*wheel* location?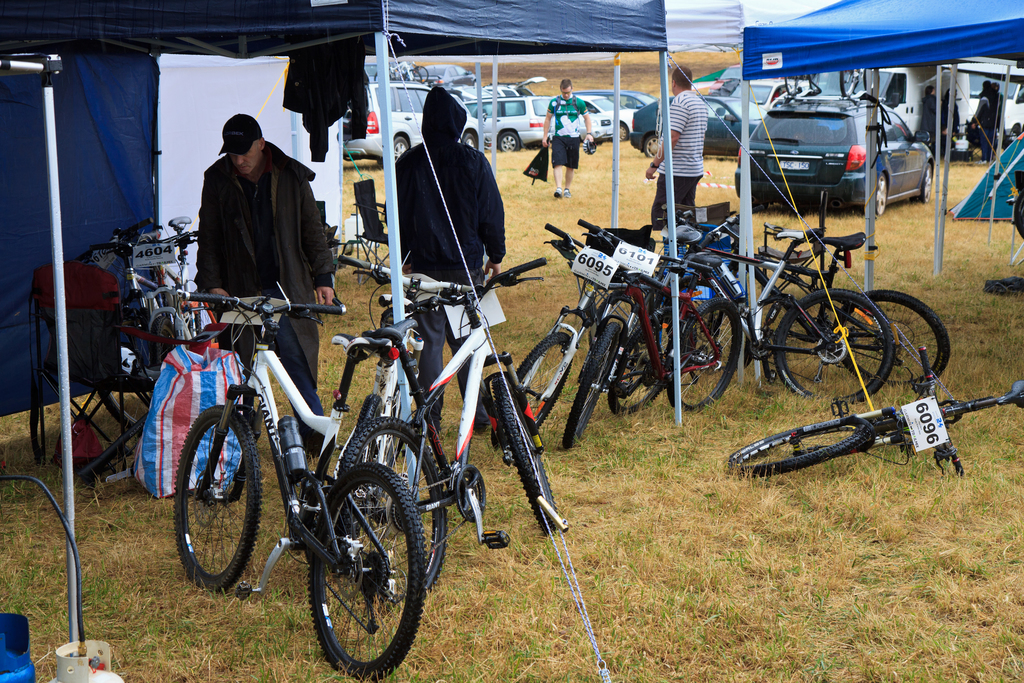
{"left": 514, "top": 333, "right": 572, "bottom": 436}
